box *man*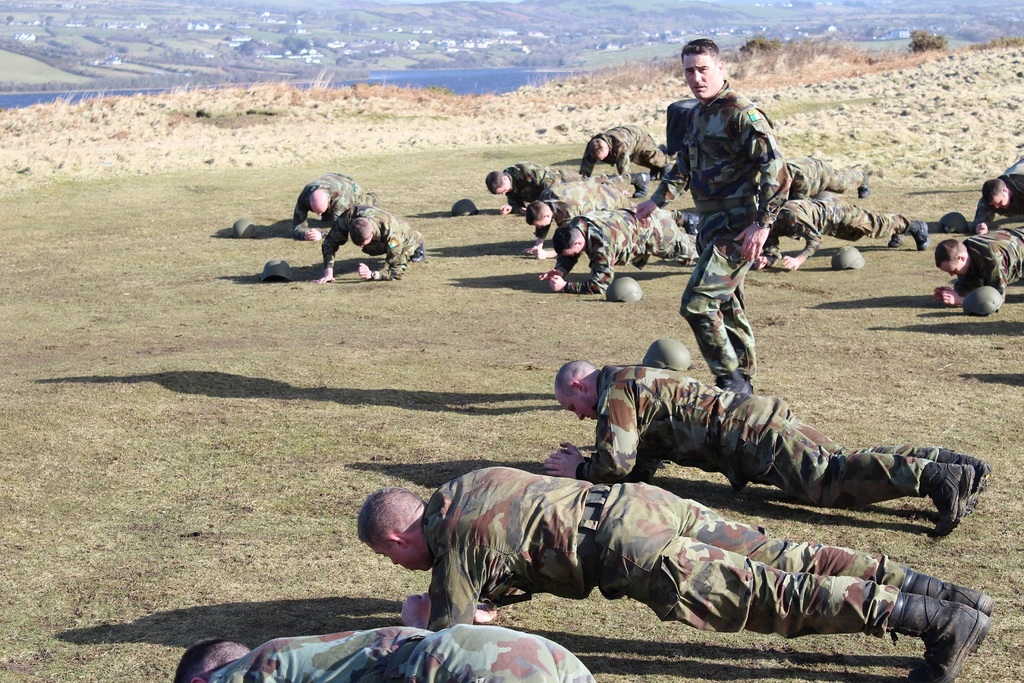
{"x1": 536, "y1": 206, "x2": 699, "y2": 296}
